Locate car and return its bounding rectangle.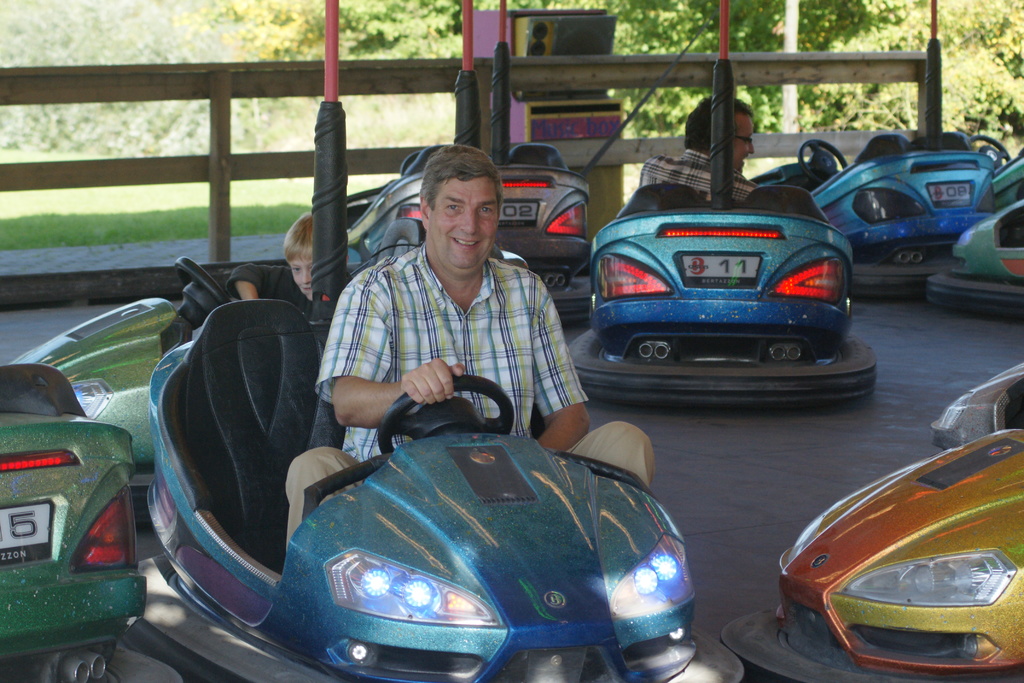
(x1=131, y1=295, x2=748, y2=682).
